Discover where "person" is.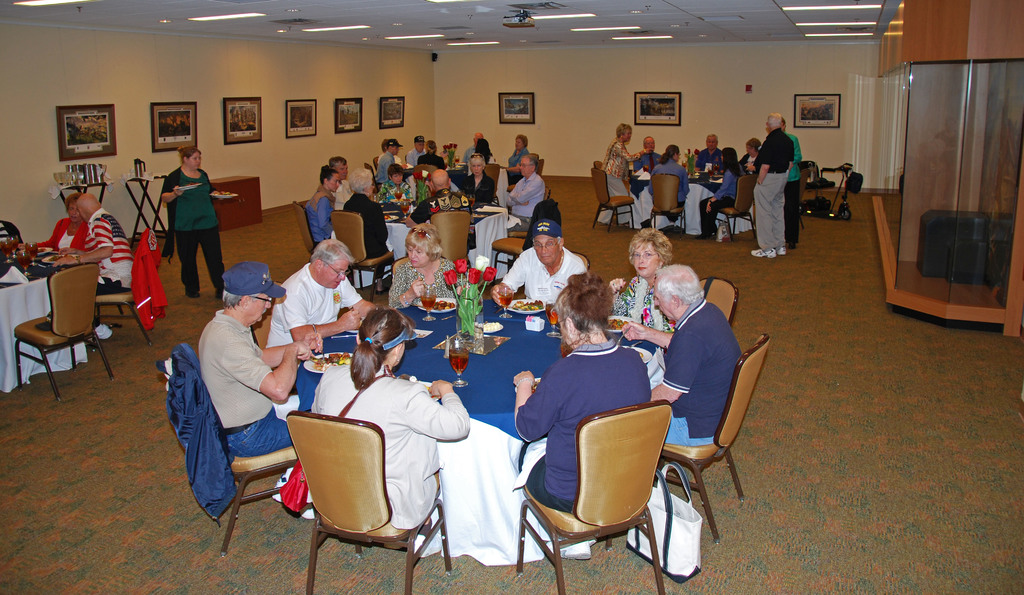
Discovered at x1=604 y1=229 x2=666 y2=350.
